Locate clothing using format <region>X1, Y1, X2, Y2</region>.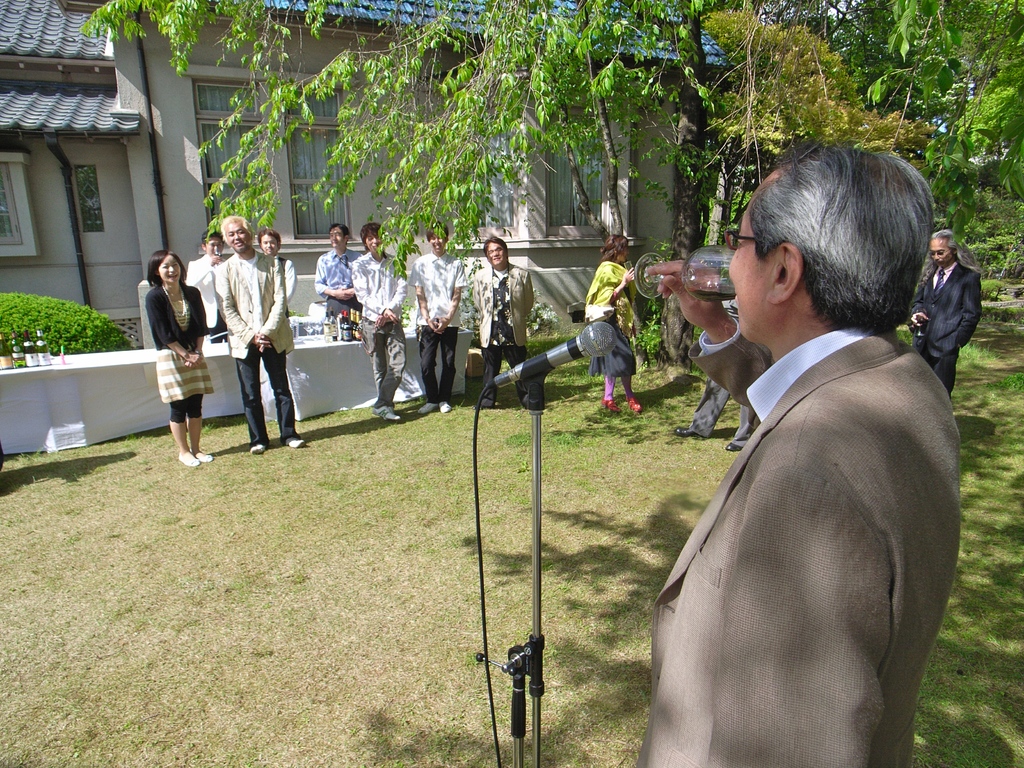
<region>906, 261, 979, 394</region>.
